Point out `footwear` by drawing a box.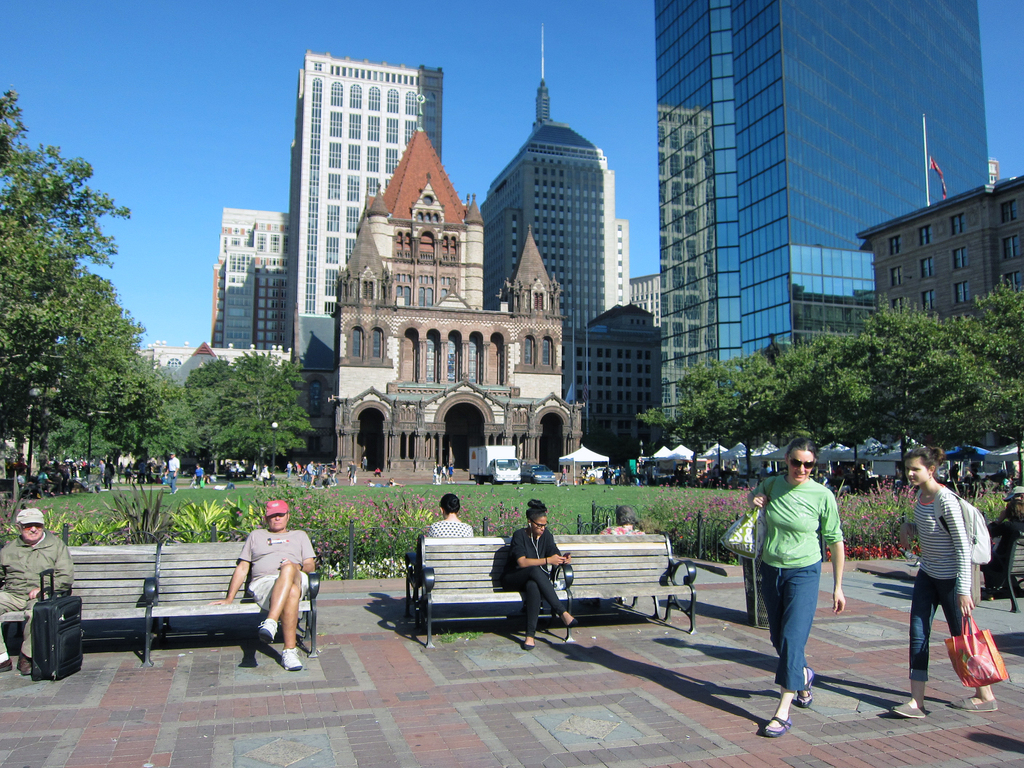
(left=279, top=648, right=306, bottom=671).
